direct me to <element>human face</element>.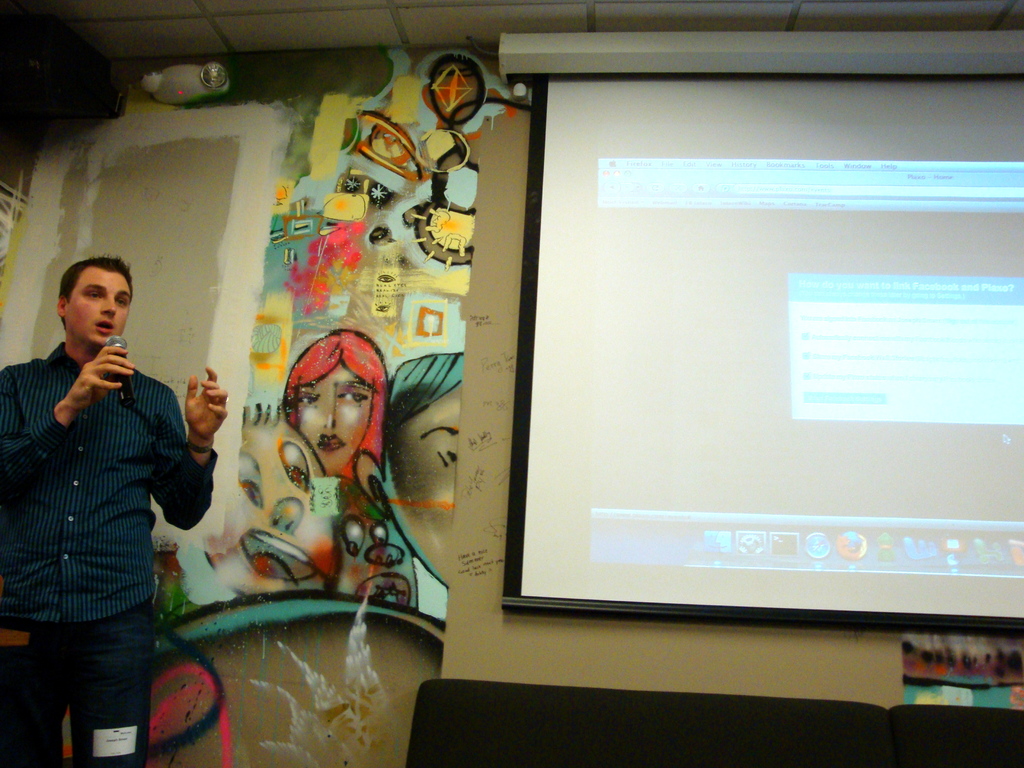
Direction: region(65, 274, 130, 345).
